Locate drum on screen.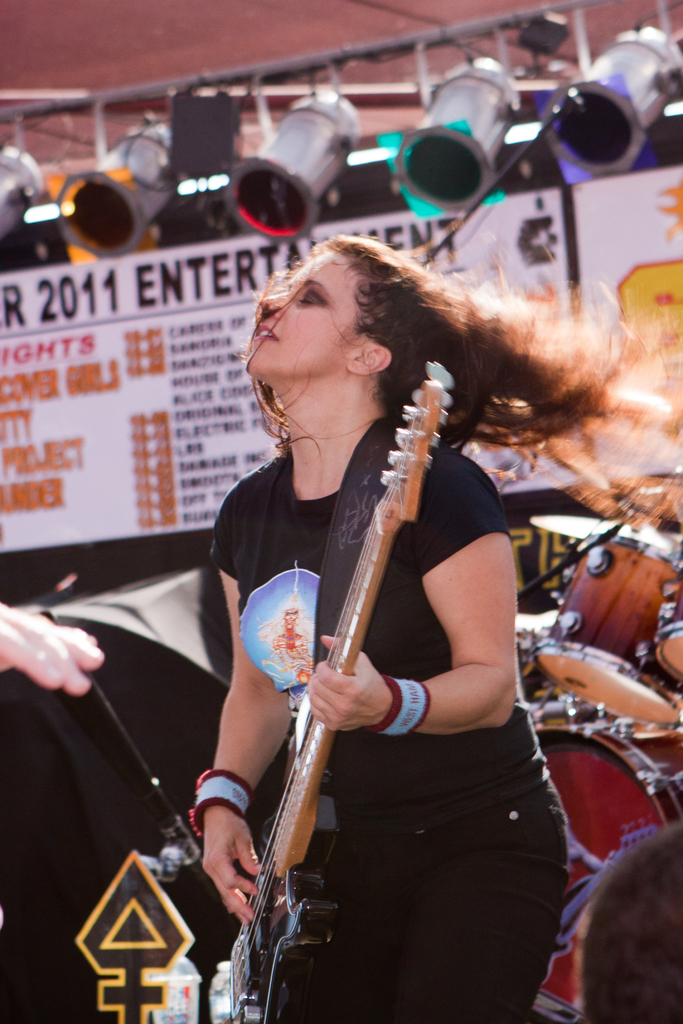
On screen at x1=532 y1=727 x2=682 y2=1023.
